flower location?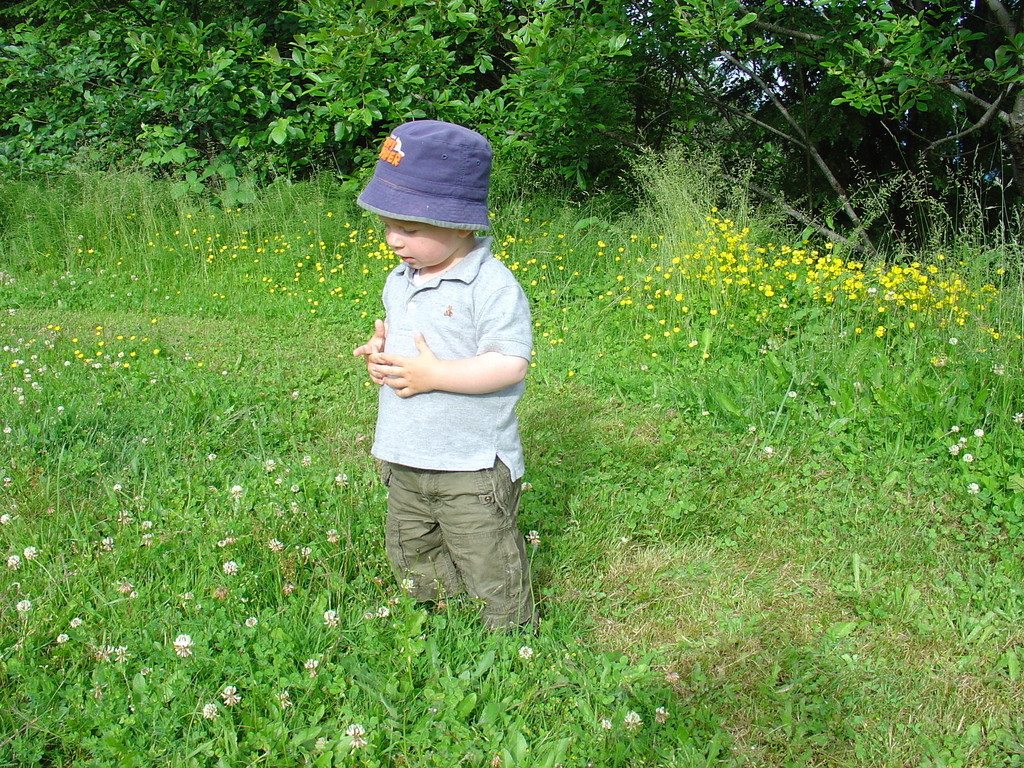
(left=765, top=445, right=774, bottom=456)
